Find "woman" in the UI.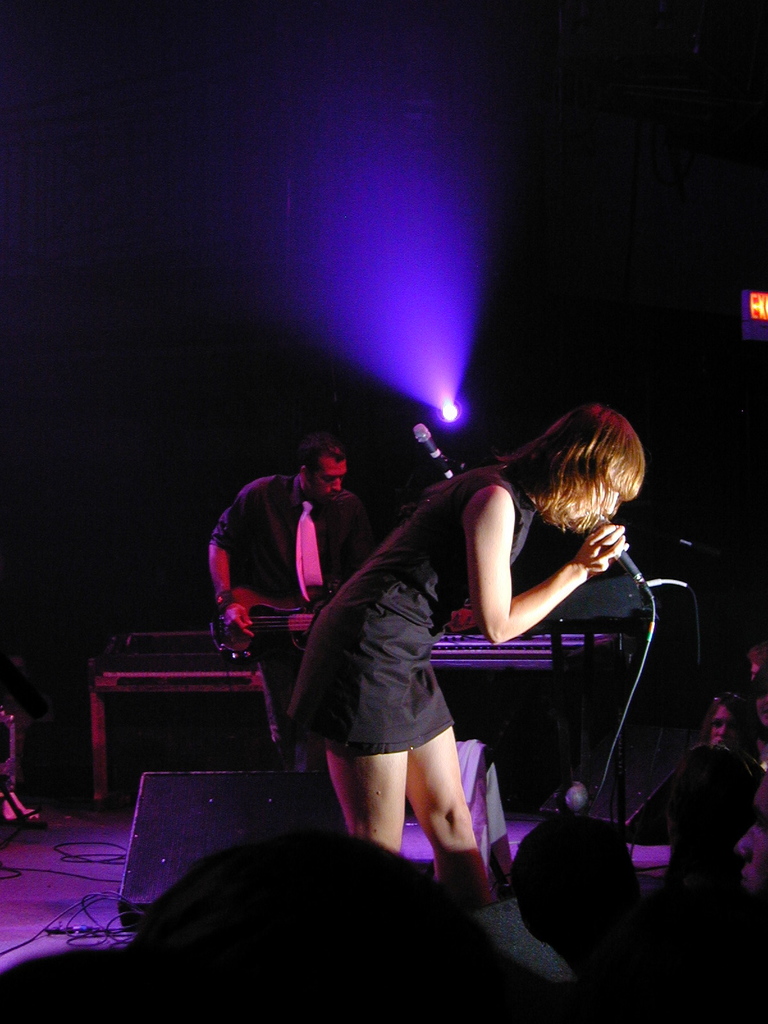
UI element at detection(289, 402, 648, 918).
